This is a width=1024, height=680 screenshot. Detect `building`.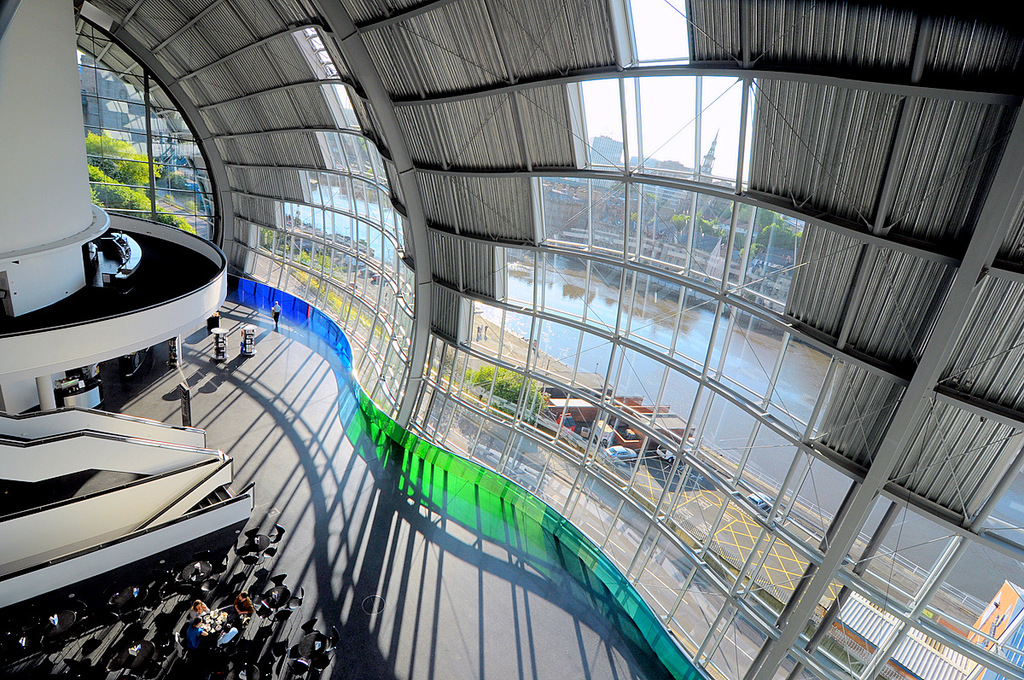
(x1=0, y1=0, x2=1022, y2=677).
